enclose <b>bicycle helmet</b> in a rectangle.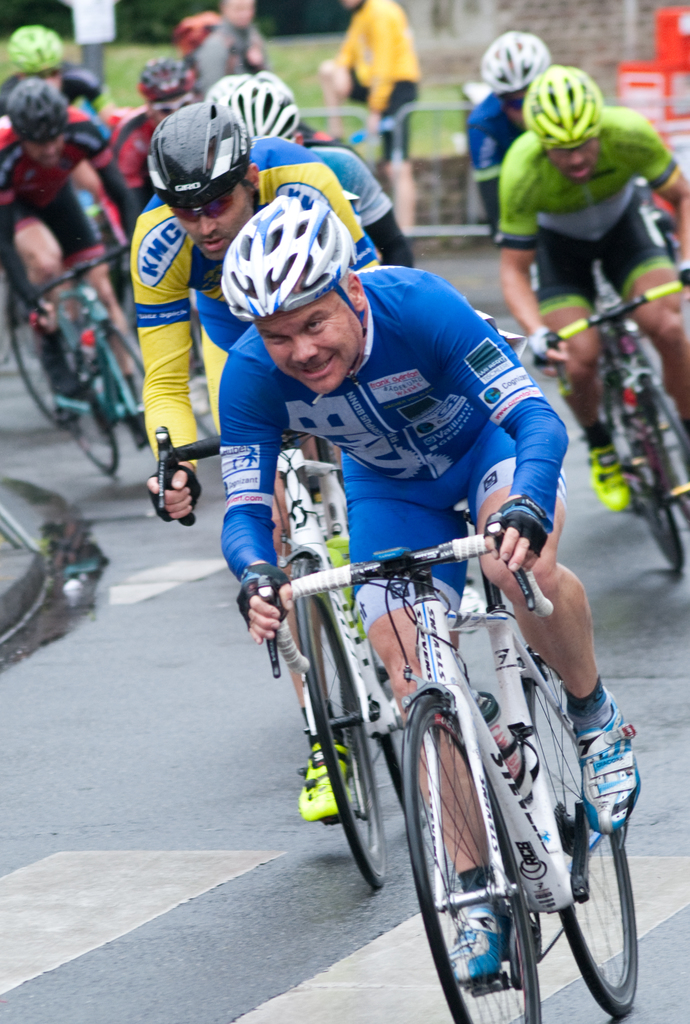
(x1=216, y1=71, x2=295, y2=143).
